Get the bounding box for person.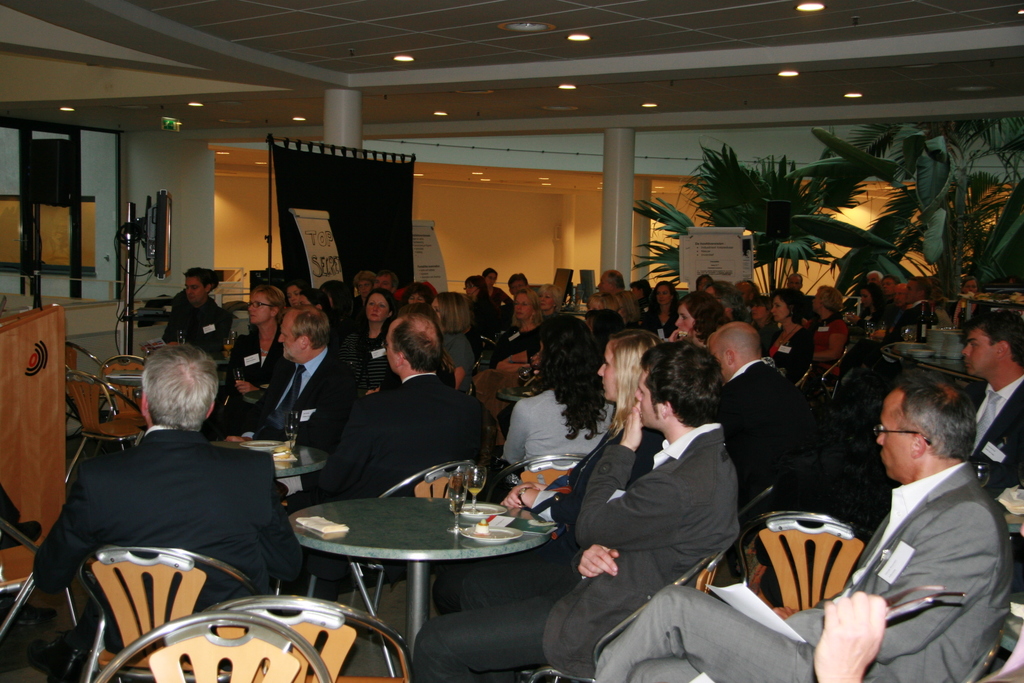
region(299, 314, 492, 607).
